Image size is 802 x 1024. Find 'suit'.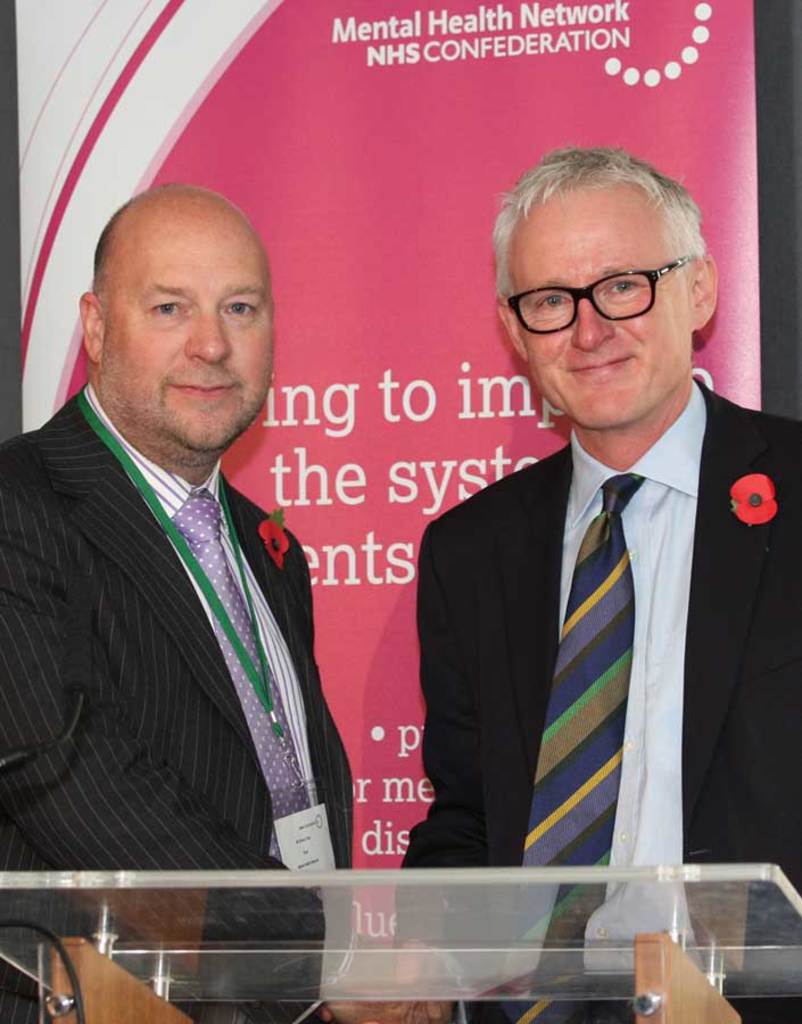
bbox=(10, 284, 377, 915).
